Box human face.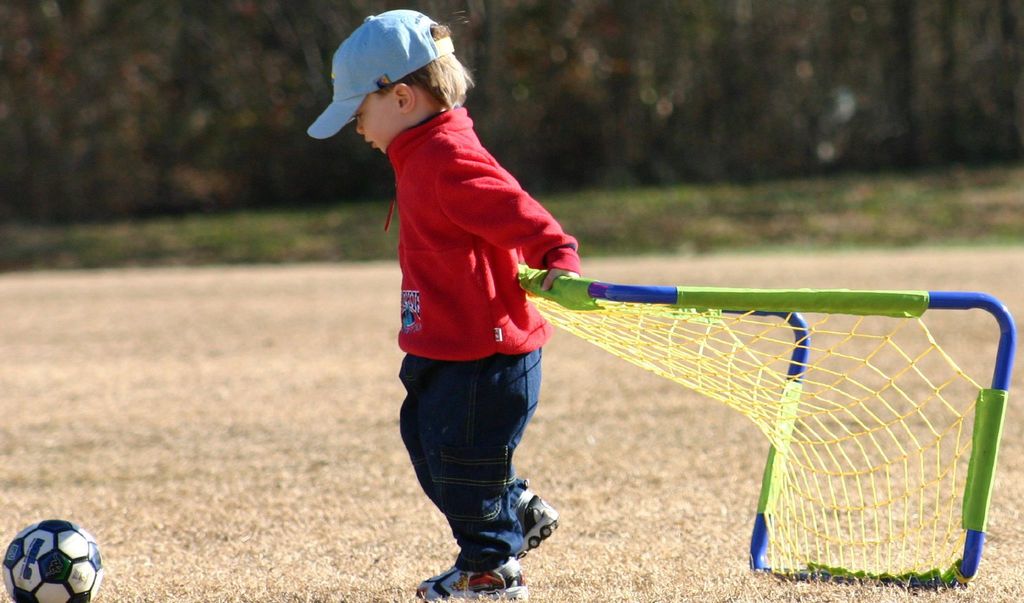
358:94:397:153.
